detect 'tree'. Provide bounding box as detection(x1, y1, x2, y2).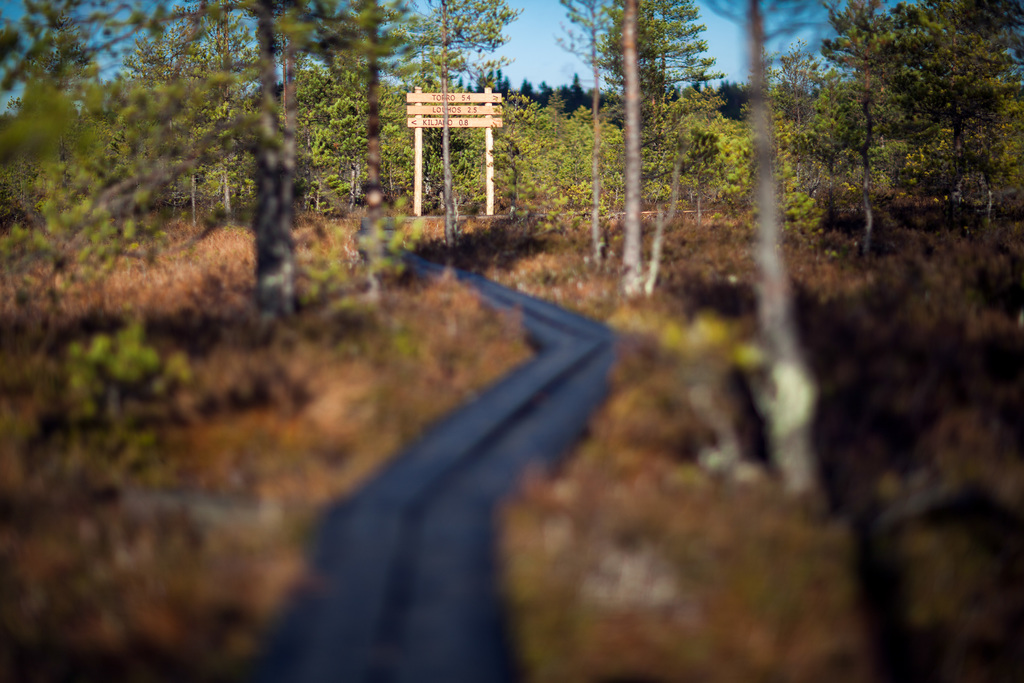
detection(0, 0, 522, 331).
